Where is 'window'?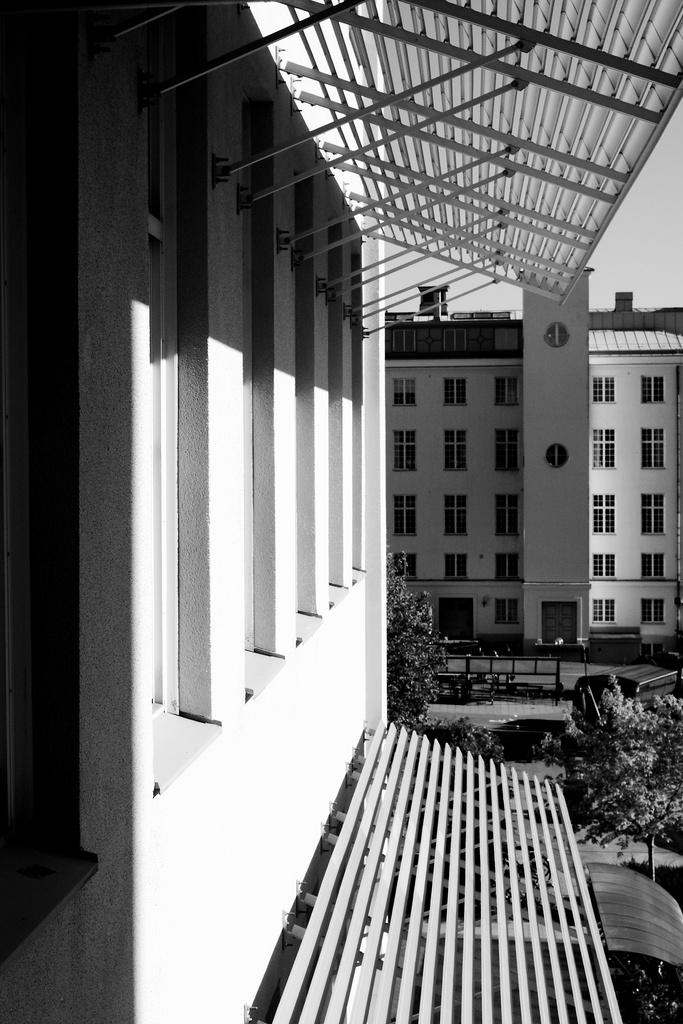
detection(595, 373, 614, 399).
